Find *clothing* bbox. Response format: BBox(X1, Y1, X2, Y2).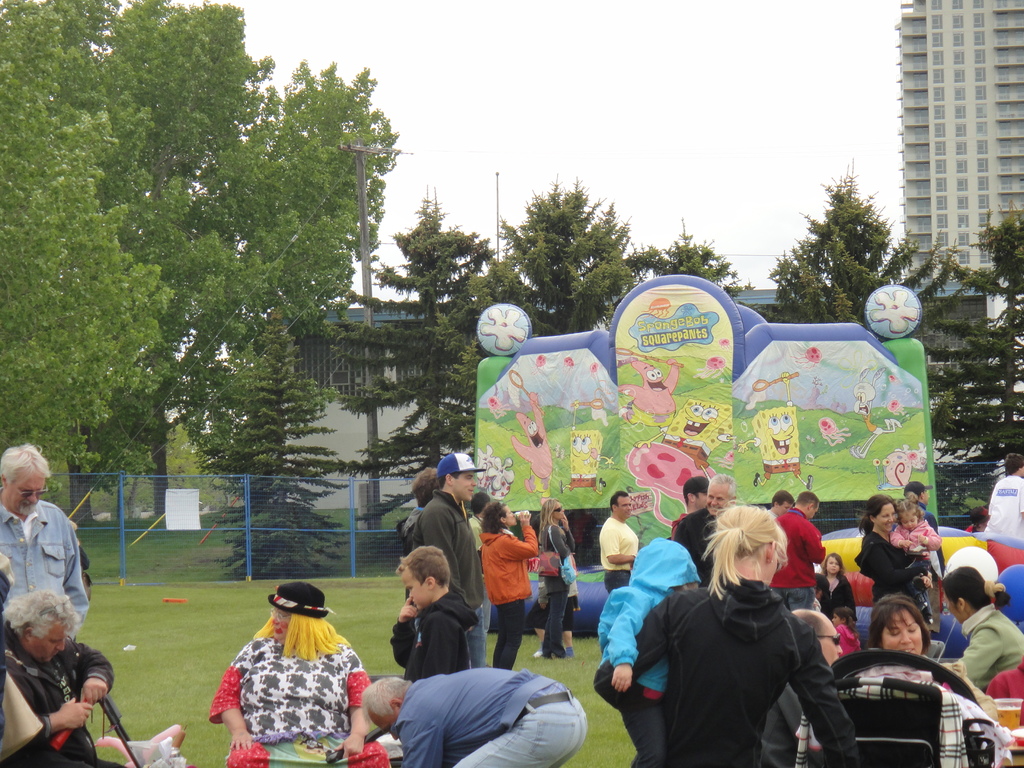
BBox(817, 573, 856, 622).
